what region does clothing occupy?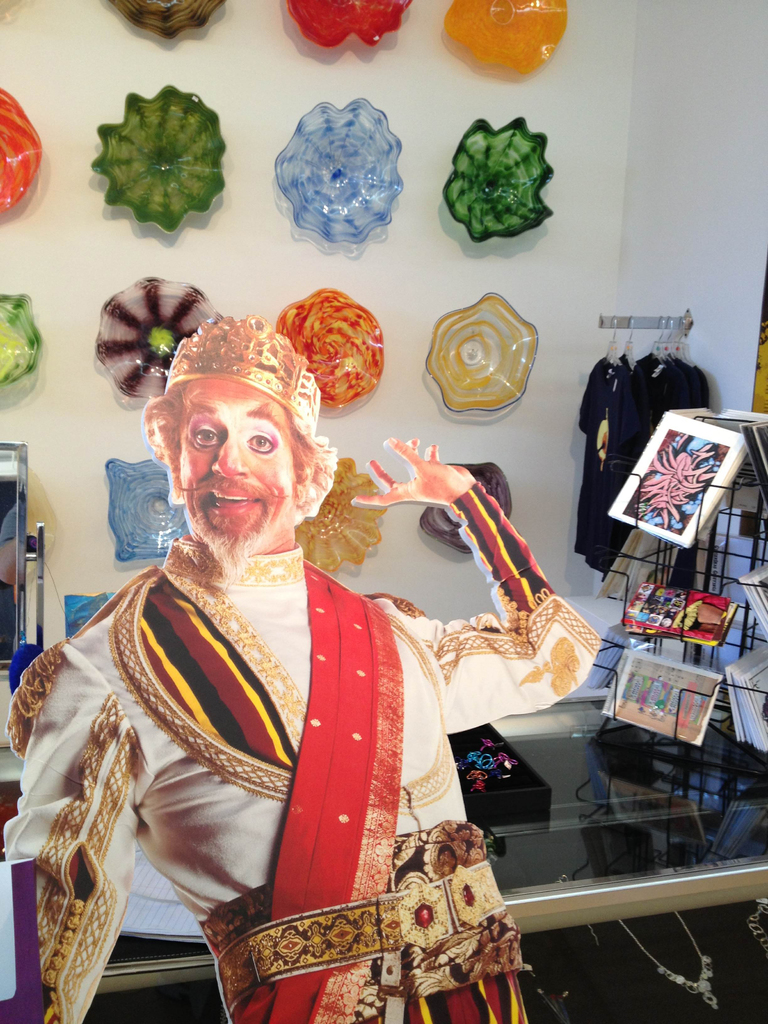
40, 515, 529, 1004.
